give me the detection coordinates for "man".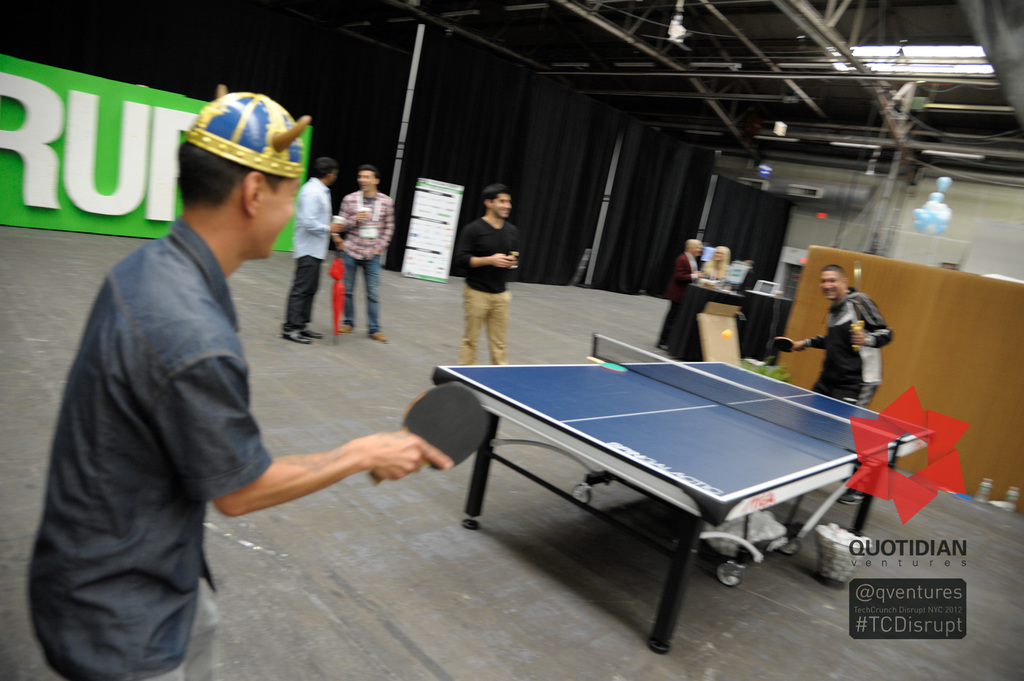
(277, 150, 347, 344).
